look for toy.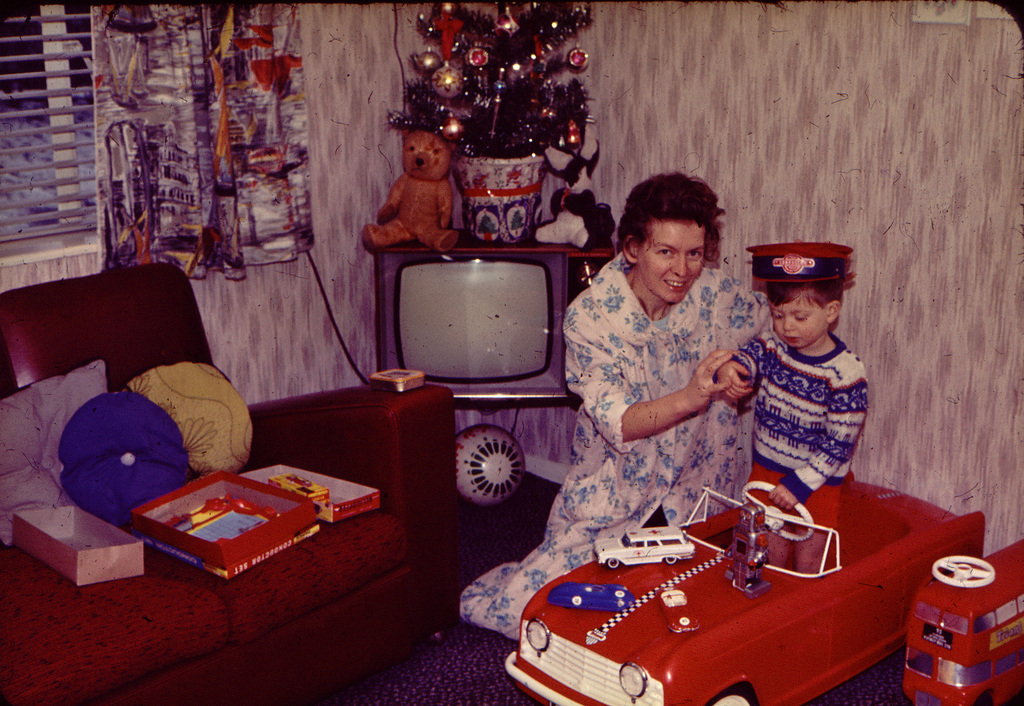
Found: region(662, 590, 700, 636).
